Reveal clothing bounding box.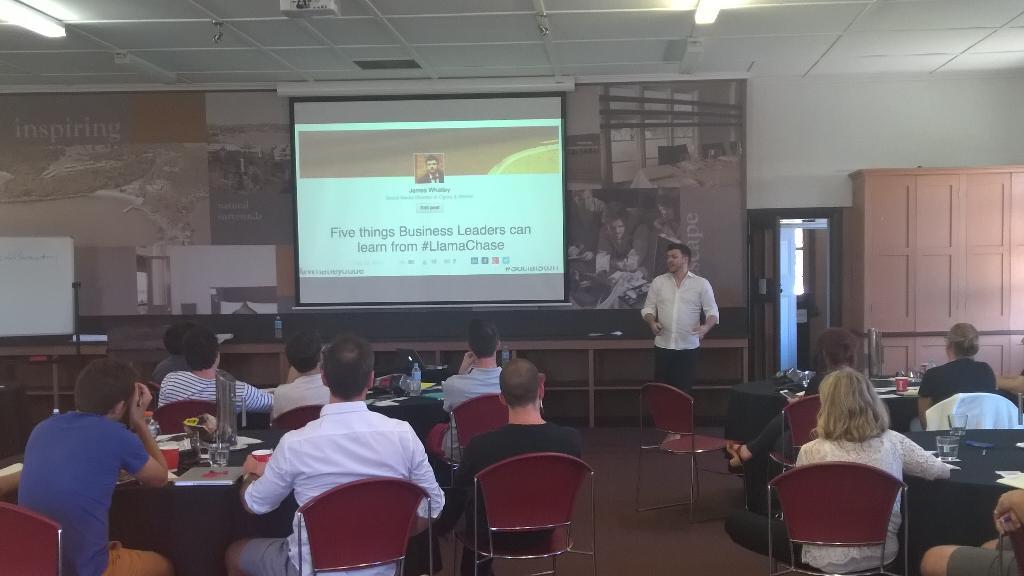
Revealed: x1=913 y1=357 x2=997 y2=409.
